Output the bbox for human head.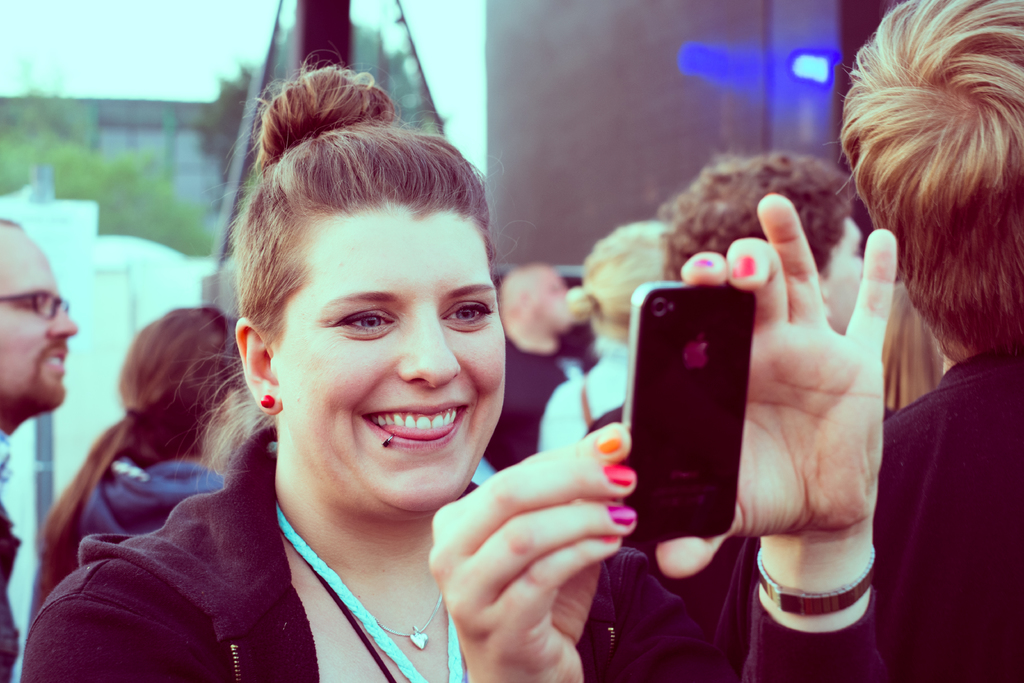
[x1=852, y1=17, x2=1018, y2=367].
